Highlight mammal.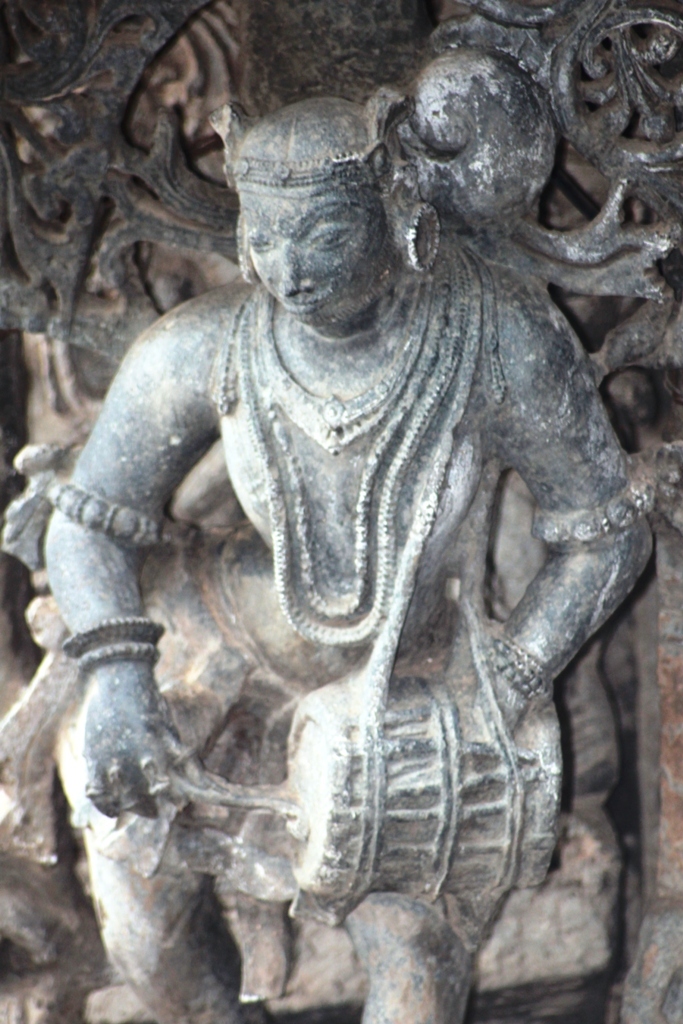
Highlighted region: locate(12, 11, 670, 1013).
